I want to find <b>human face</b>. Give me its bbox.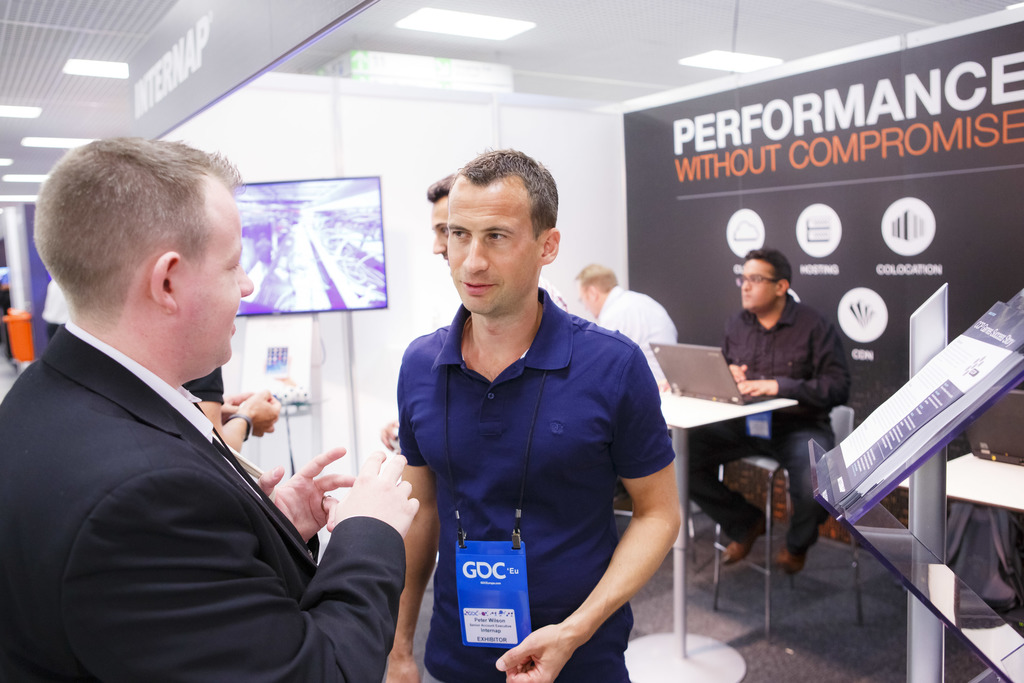
bbox(575, 283, 596, 315).
